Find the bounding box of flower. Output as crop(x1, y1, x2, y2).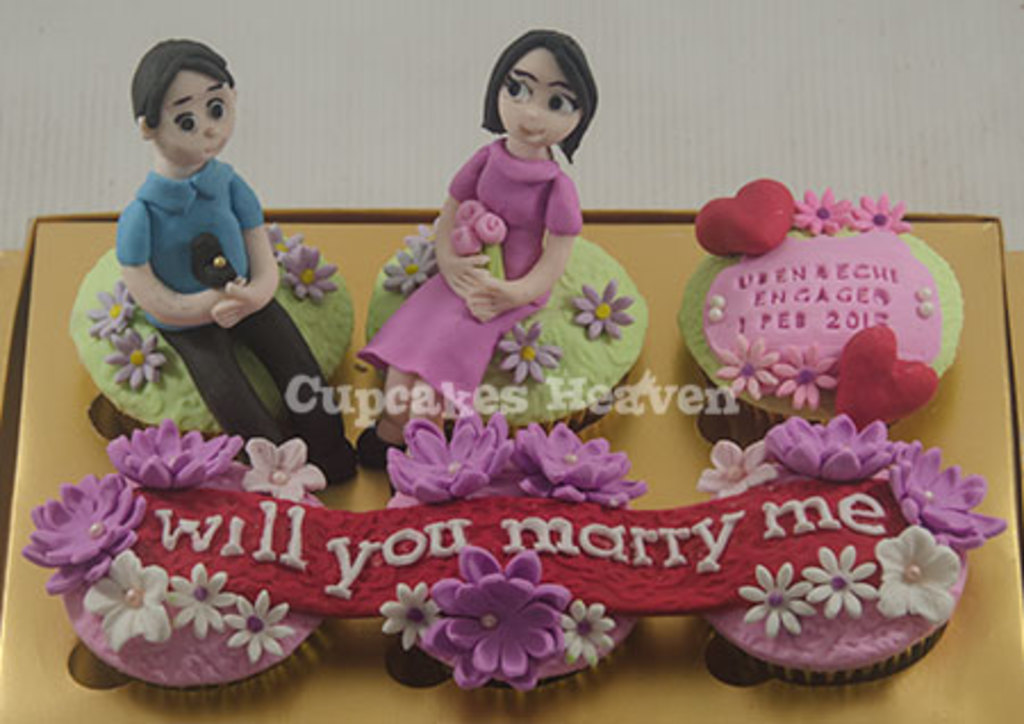
crop(717, 332, 776, 403).
